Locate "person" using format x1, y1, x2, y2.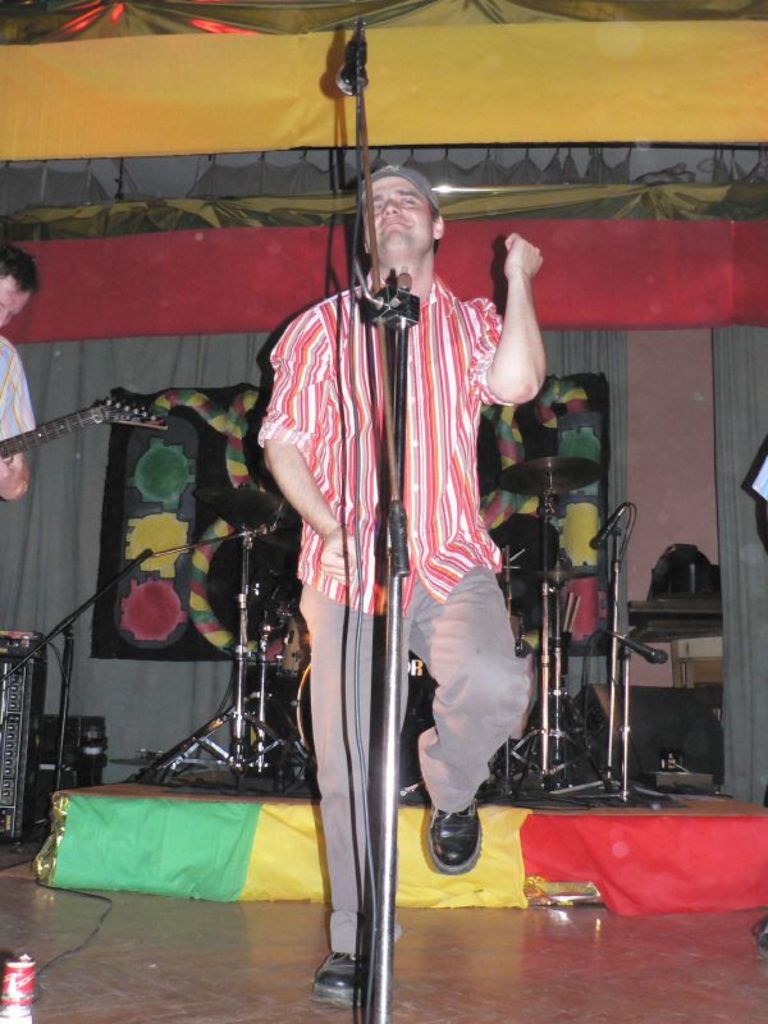
260, 170, 547, 1012.
